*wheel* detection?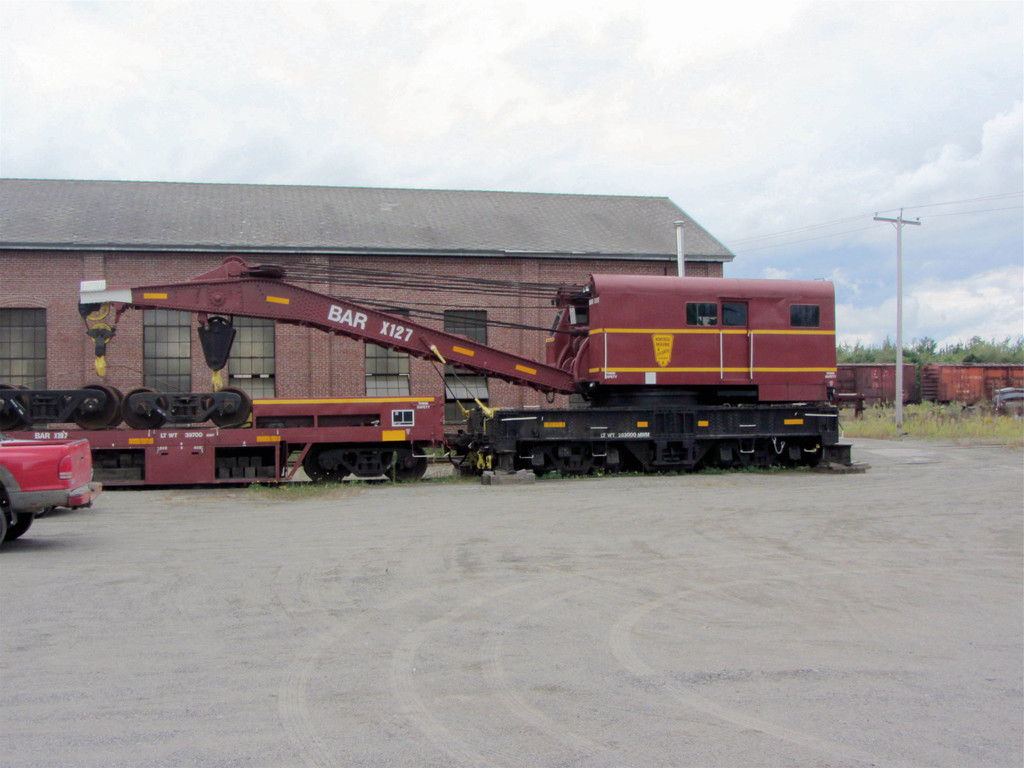
region(125, 390, 168, 431)
